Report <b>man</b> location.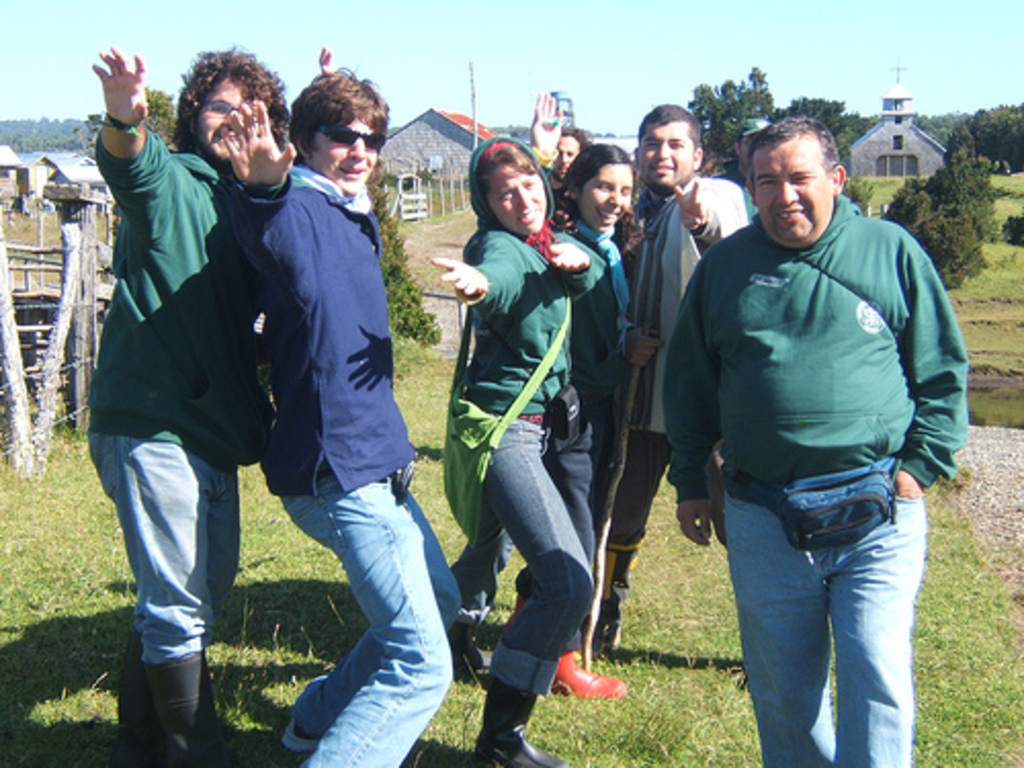
Report: {"x1": 543, "y1": 127, "x2": 594, "y2": 213}.
